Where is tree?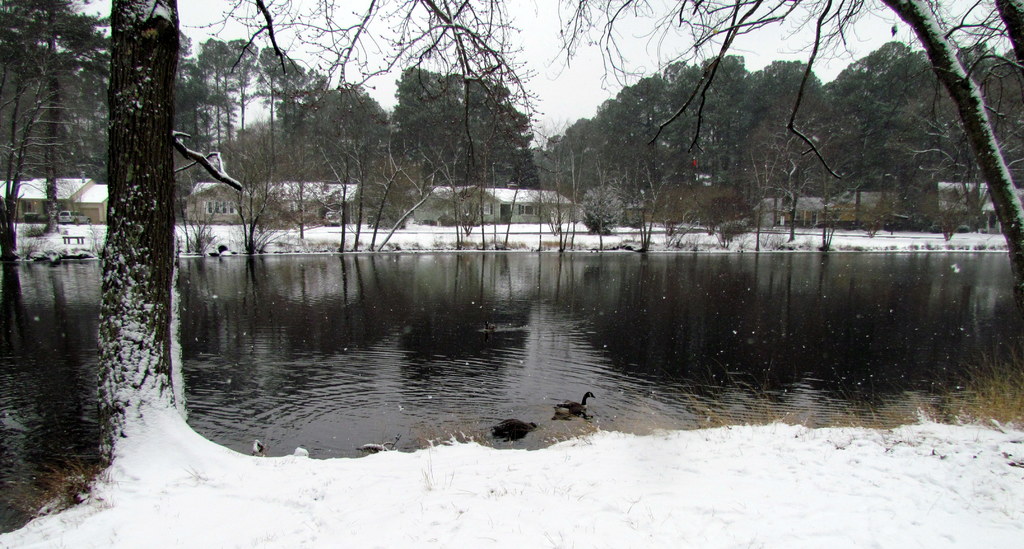
892,97,968,205.
